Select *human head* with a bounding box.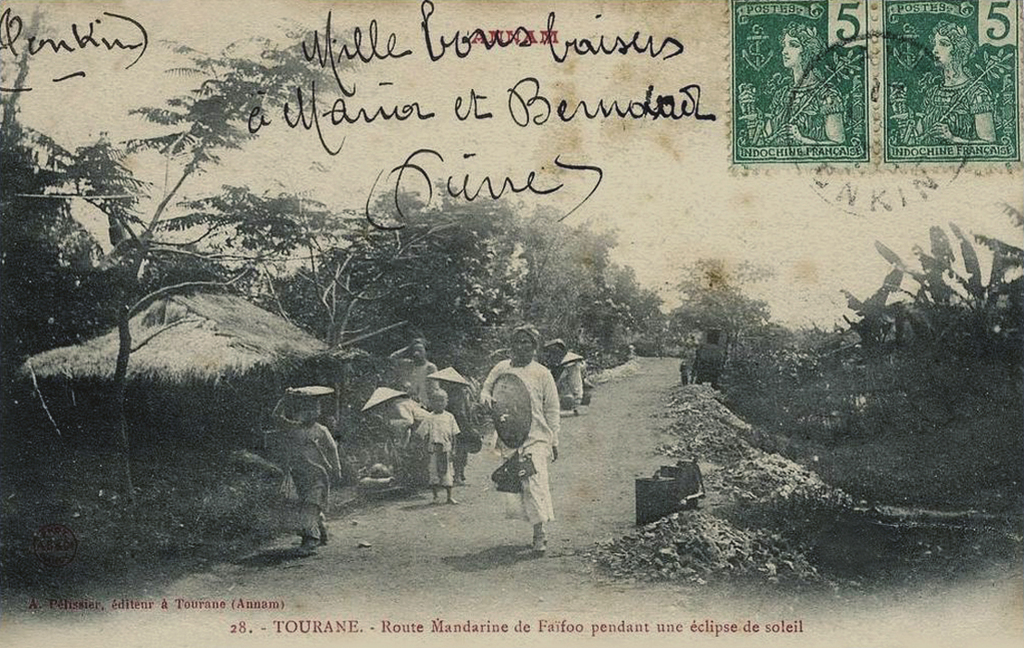
{"x1": 295, "y1": 398, "x2": 323, "y2": 424}.
